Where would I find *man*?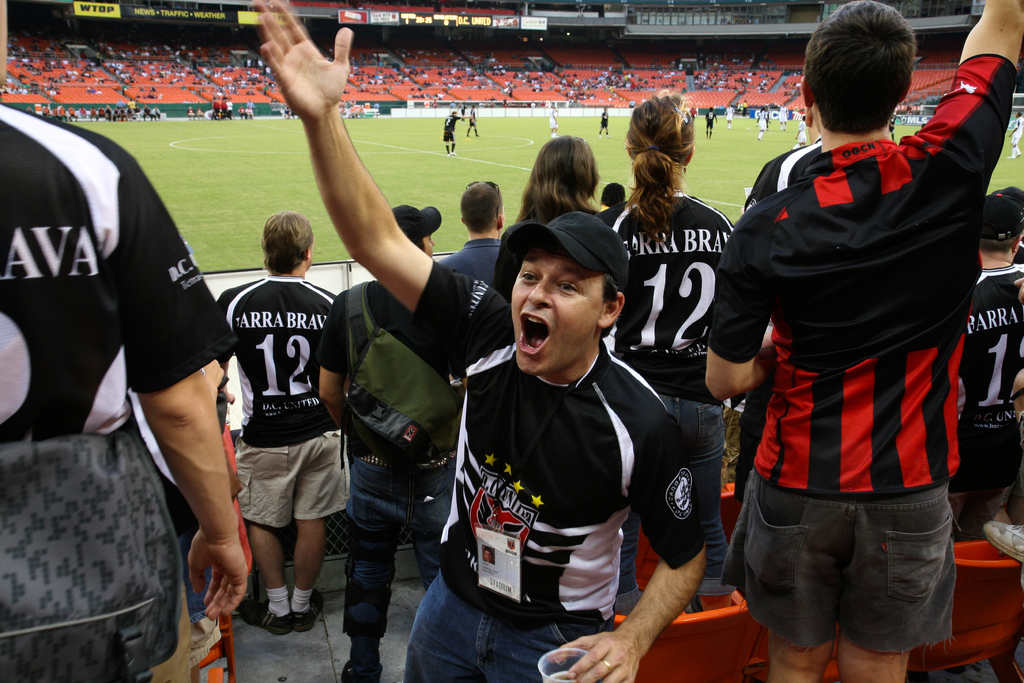
At <region>547, 103, 561, 137</region>.
